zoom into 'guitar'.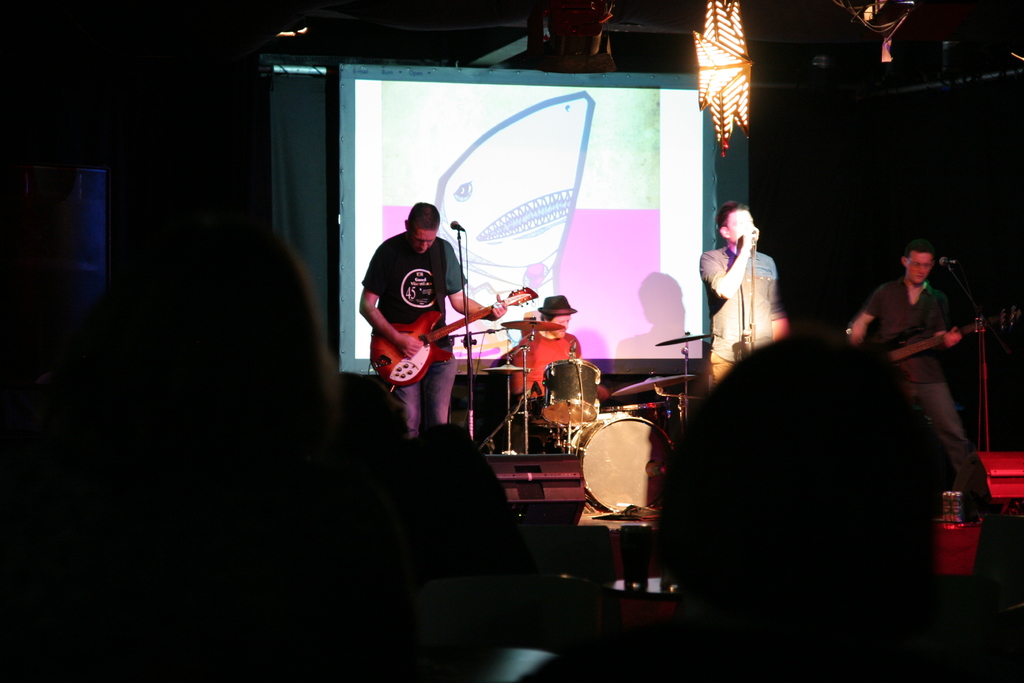
Zoom target: locate(872, 304, 1023, 378).
